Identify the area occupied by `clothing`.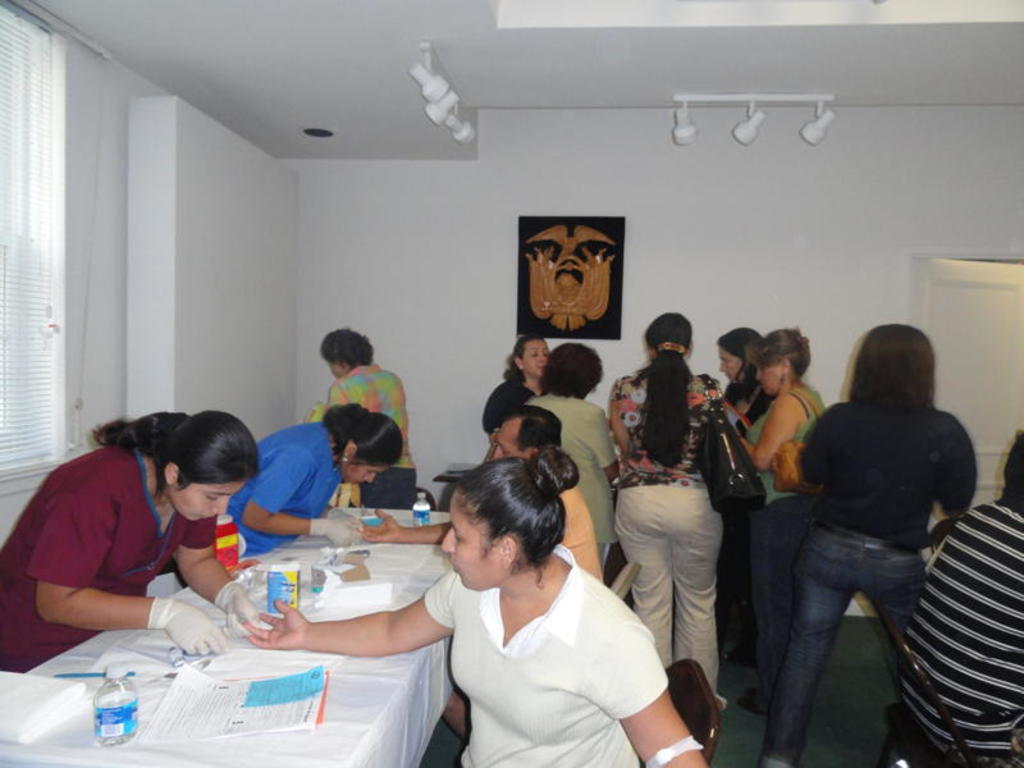
Area: <bbox>225, 424, 340, 559</bbox>.
